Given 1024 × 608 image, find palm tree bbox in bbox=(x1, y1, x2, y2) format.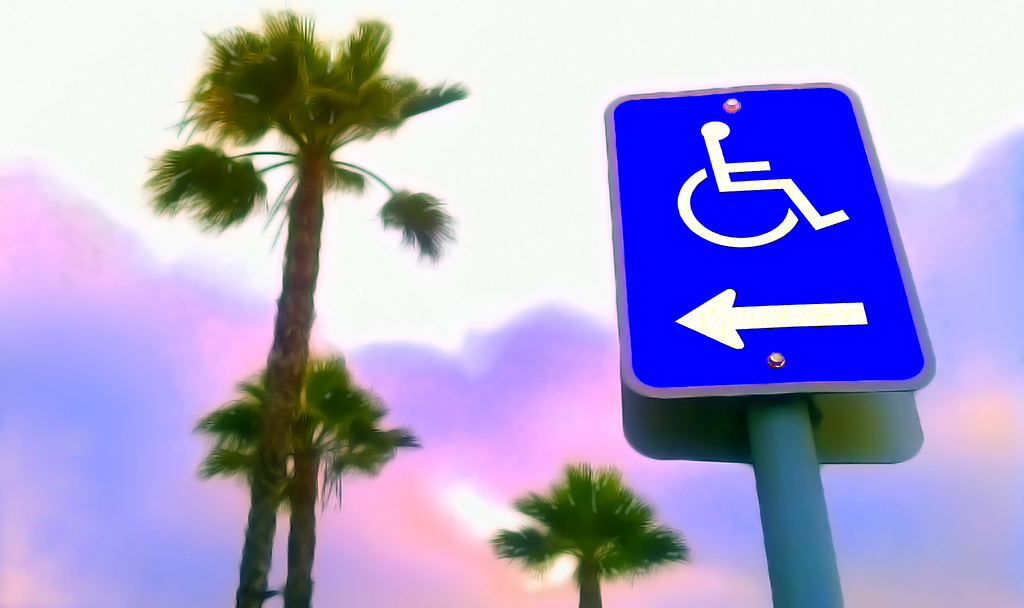
bbox=(195, 349, 444, 607).
